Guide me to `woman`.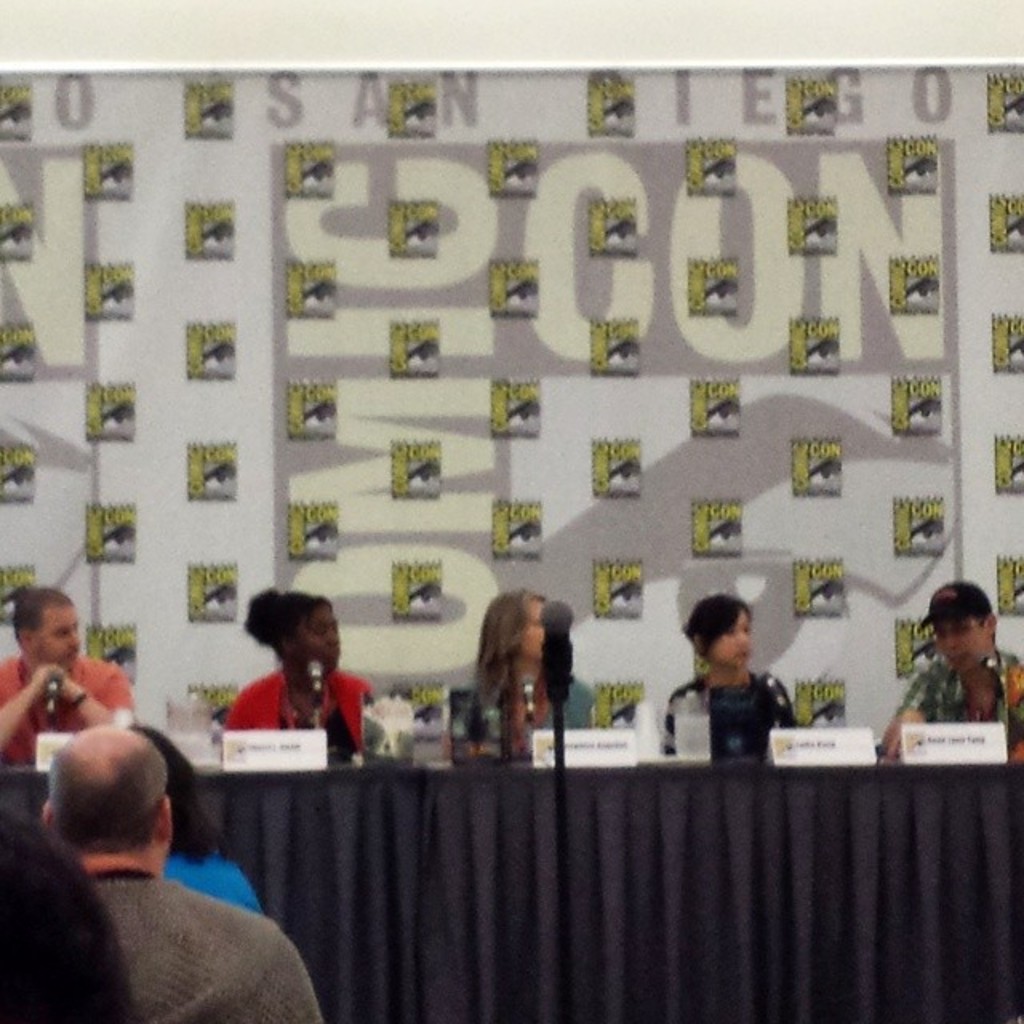
Guidance: 211/584/379/770.
